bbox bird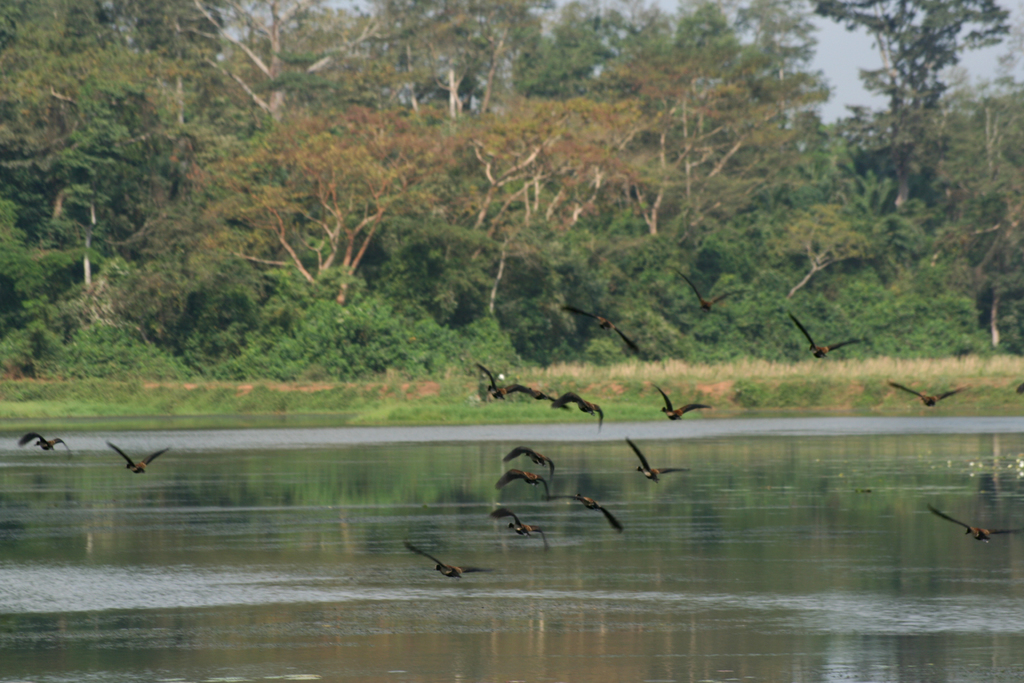
left=925, top=505, right=1023, bottom=545
